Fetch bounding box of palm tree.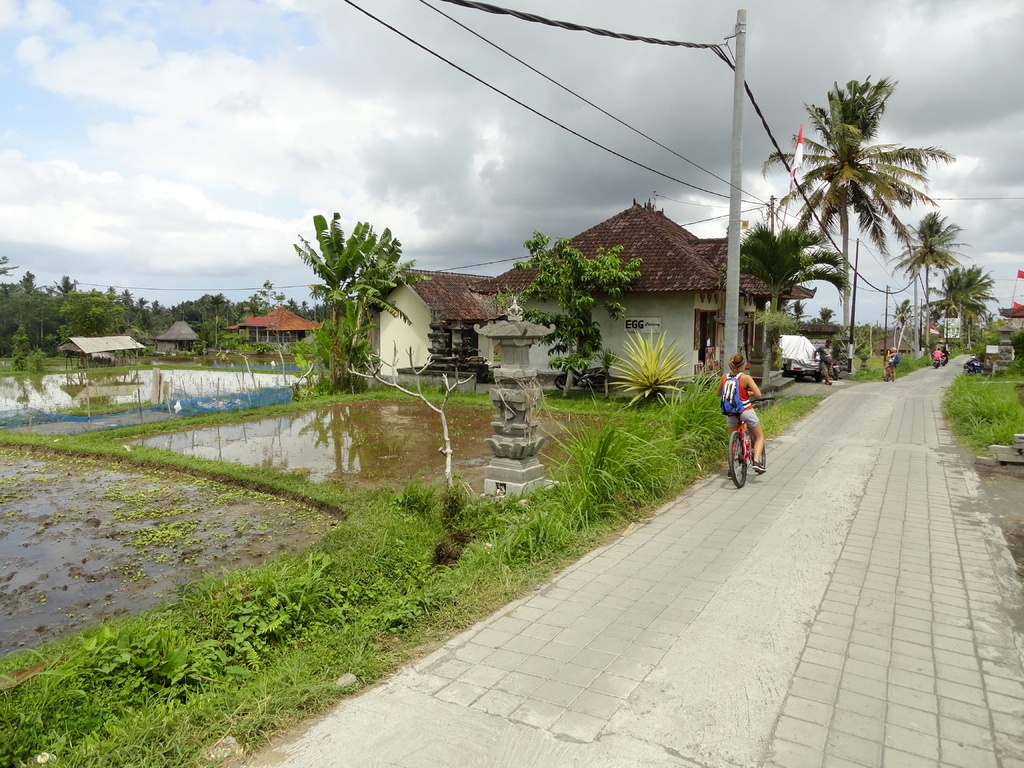
Bbox: <box>759,69,952,358</box>.
